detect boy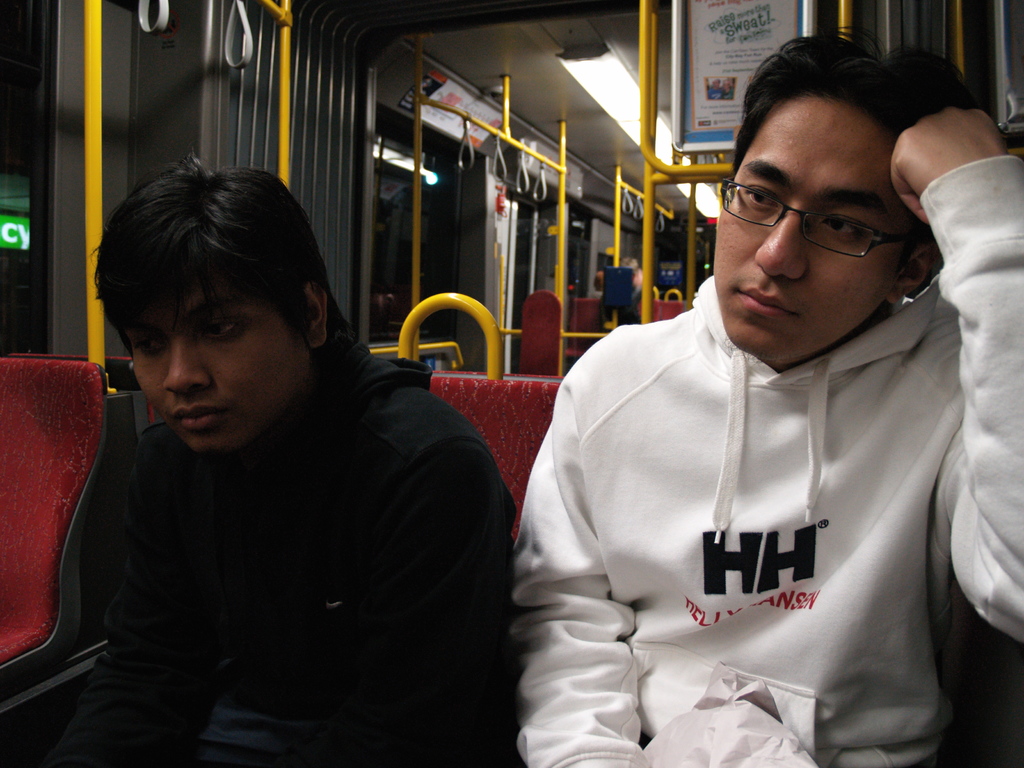
(33, 154, 522, 767)
